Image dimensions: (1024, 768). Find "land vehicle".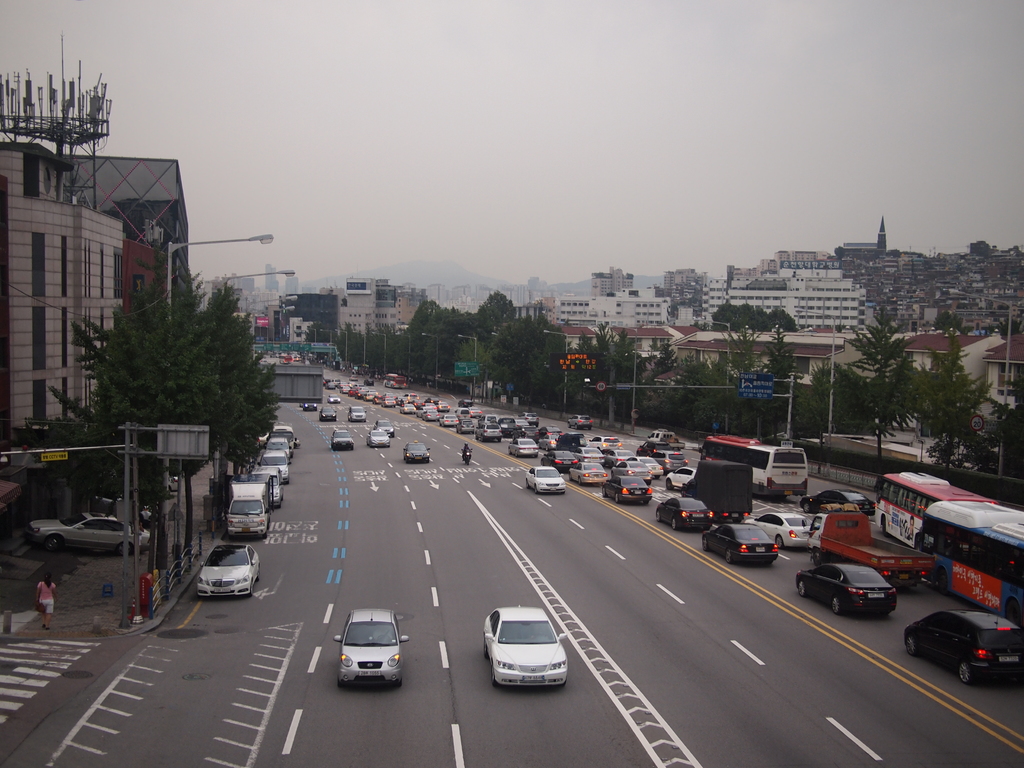
crop(442, 416, 454, 425).
